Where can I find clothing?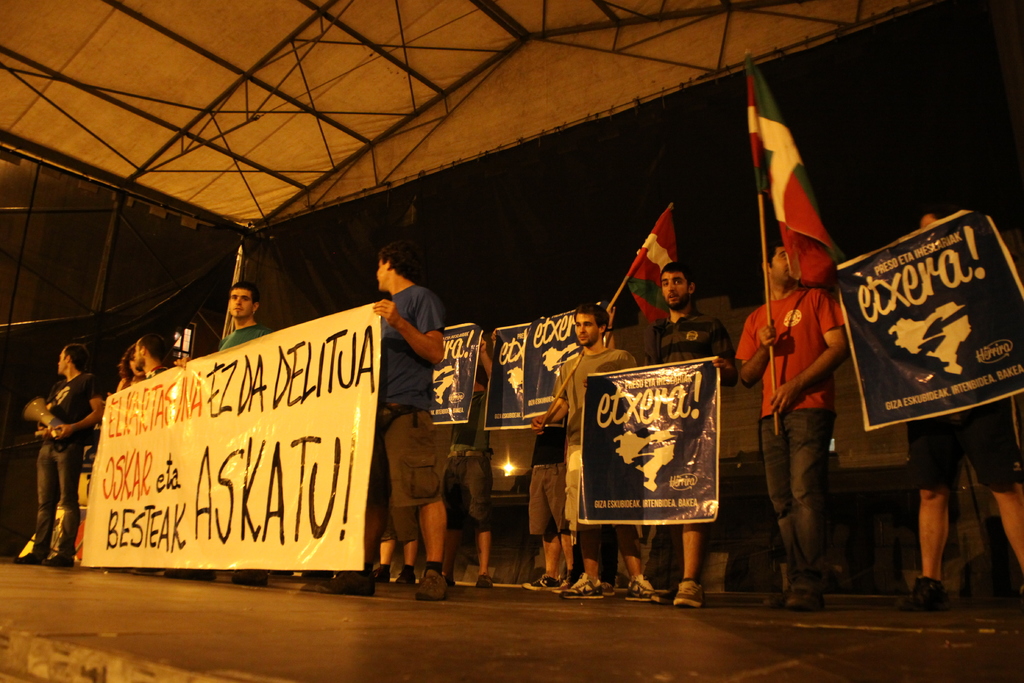
You can find it at left=648, top=309, right=737, bottom=382.
